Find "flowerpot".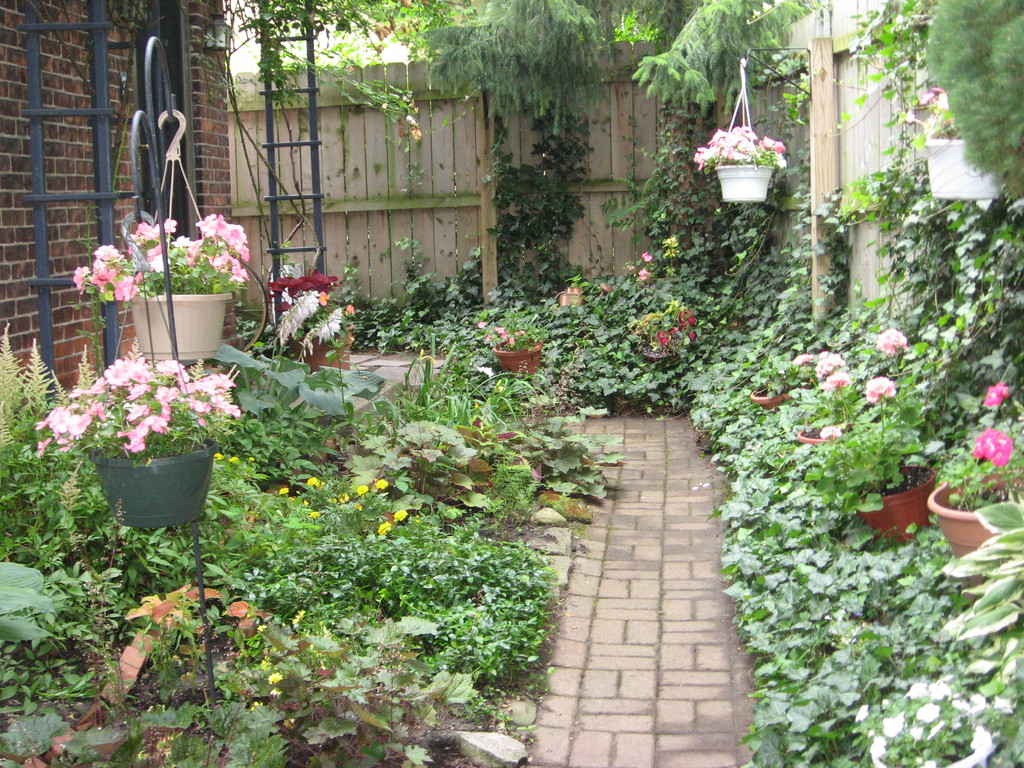
(left=124, top=290, right=227, bottom=362).
